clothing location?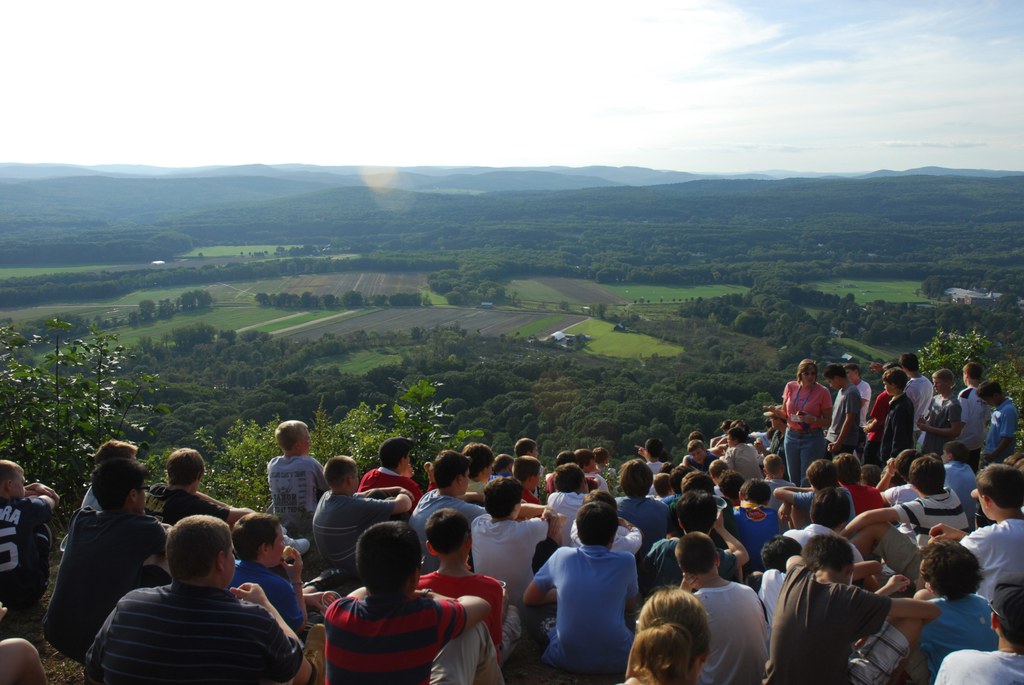
[543, 489, 591, 545]
